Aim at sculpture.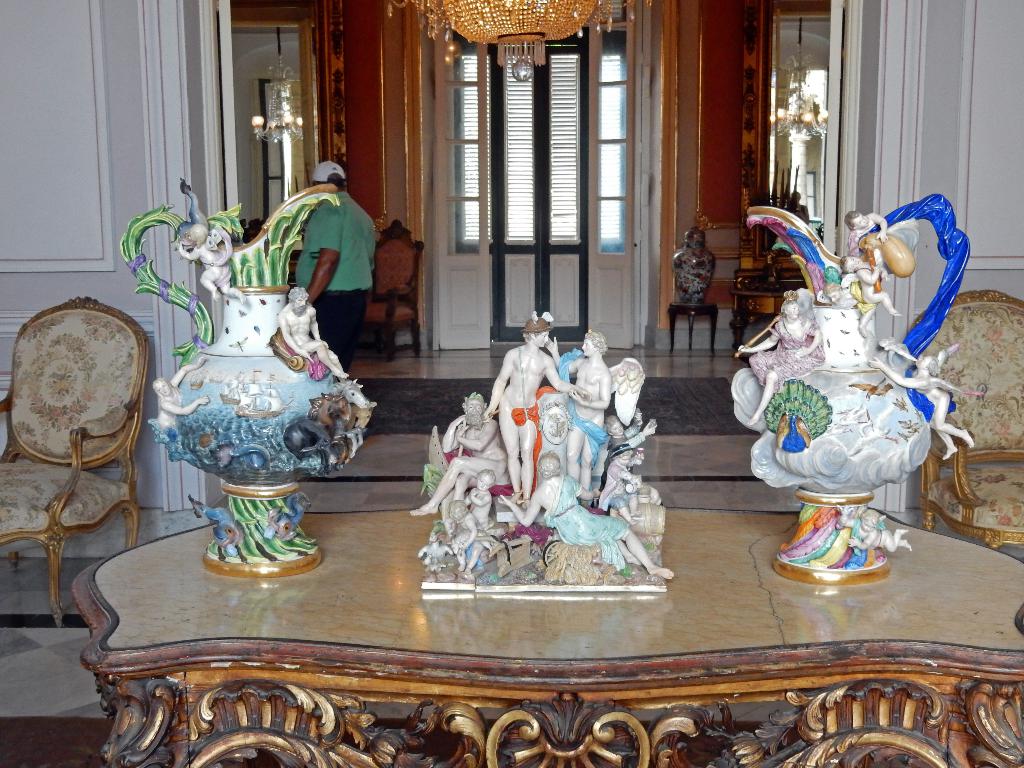
Aimed at [x1=151, y1=356, x2=212, y2=431].
